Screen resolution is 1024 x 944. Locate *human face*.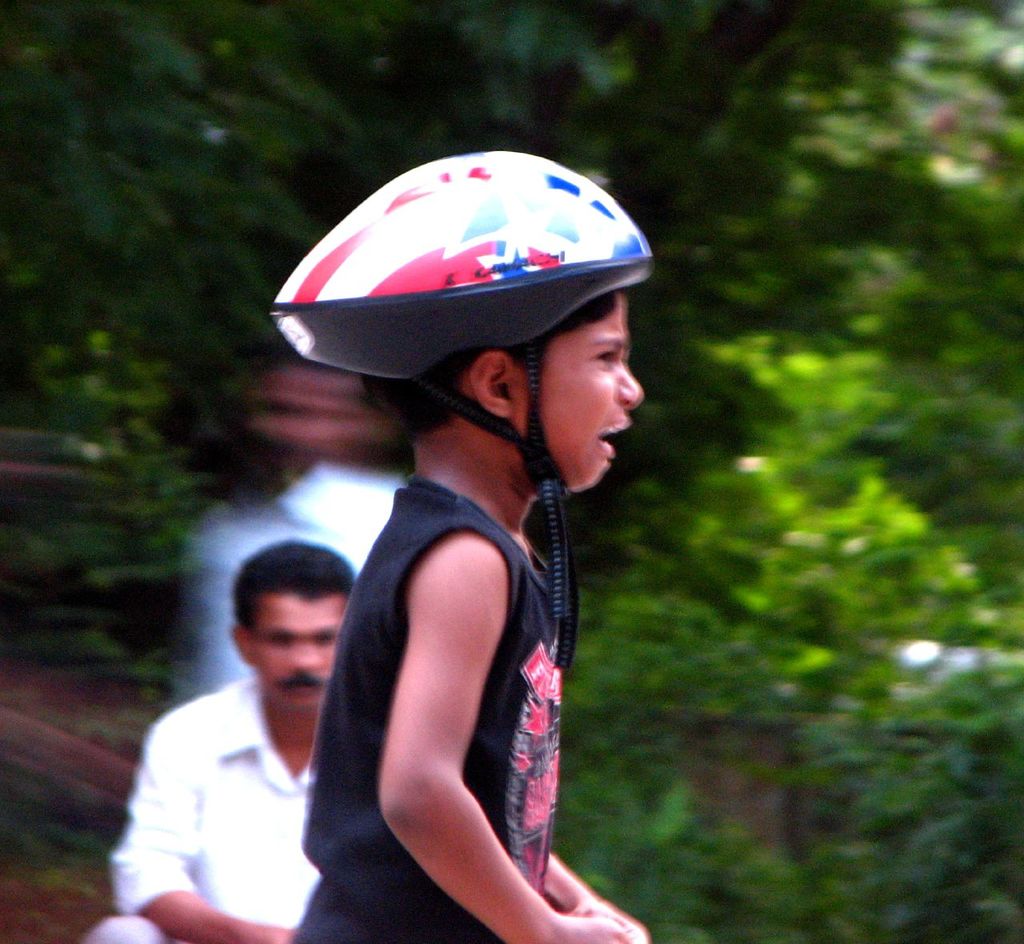
pyautogui.locateOnScreen(515, 296, 644, 493).
